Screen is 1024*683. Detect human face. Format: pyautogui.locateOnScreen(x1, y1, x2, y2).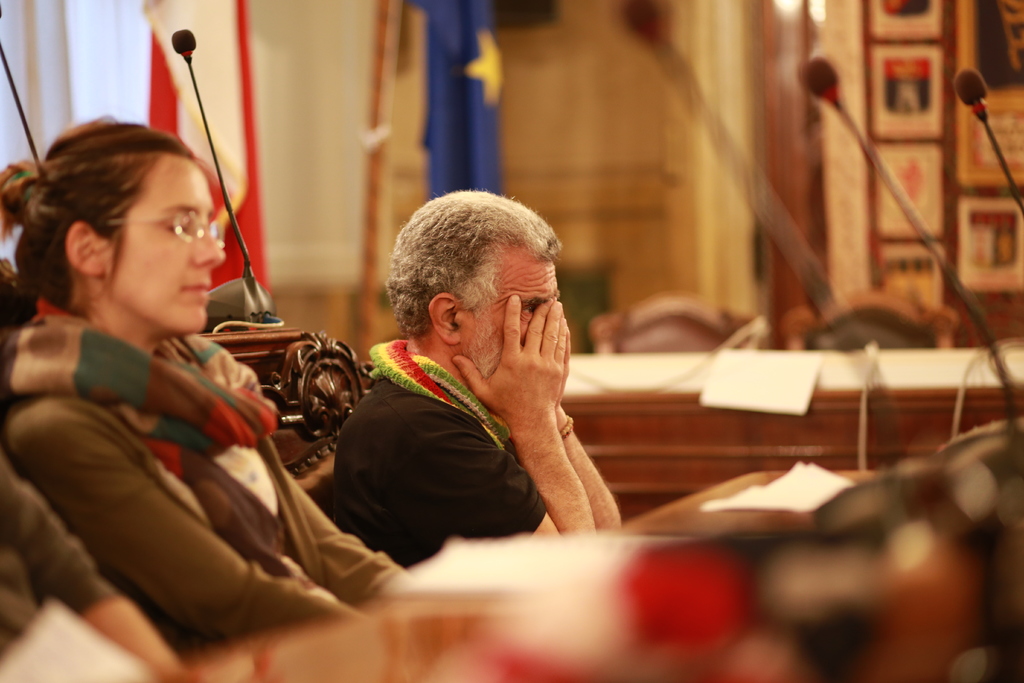
pyautogui.locateOnScreen(465, 257, 556, 378).
